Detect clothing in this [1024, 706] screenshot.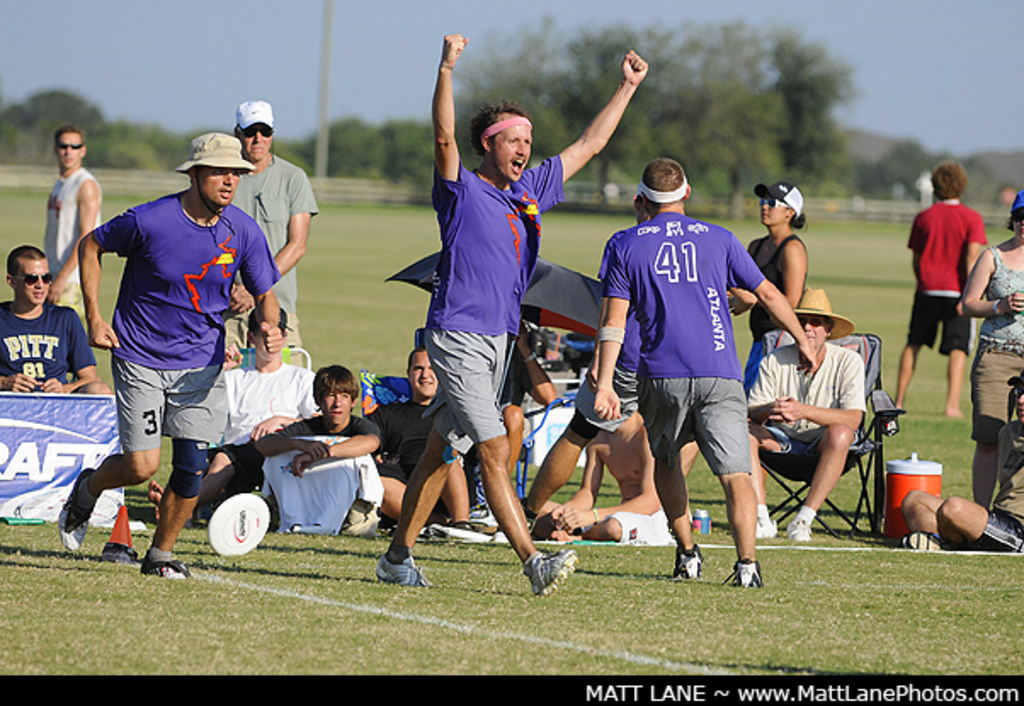
Detection: <box>905,192,983,294</box>.
